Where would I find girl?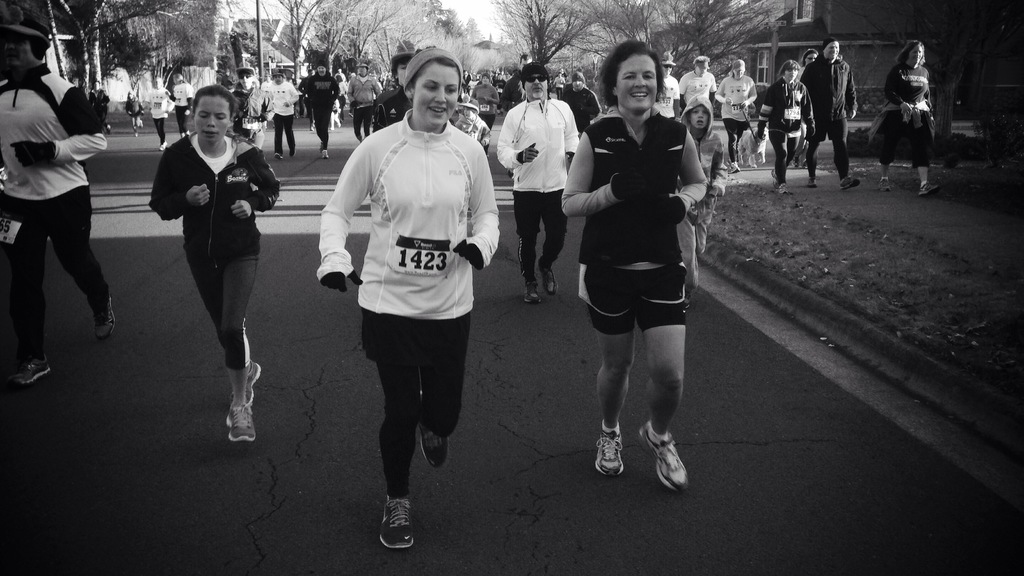
At (x1=165, y1=72, x2=193, y2=136).
